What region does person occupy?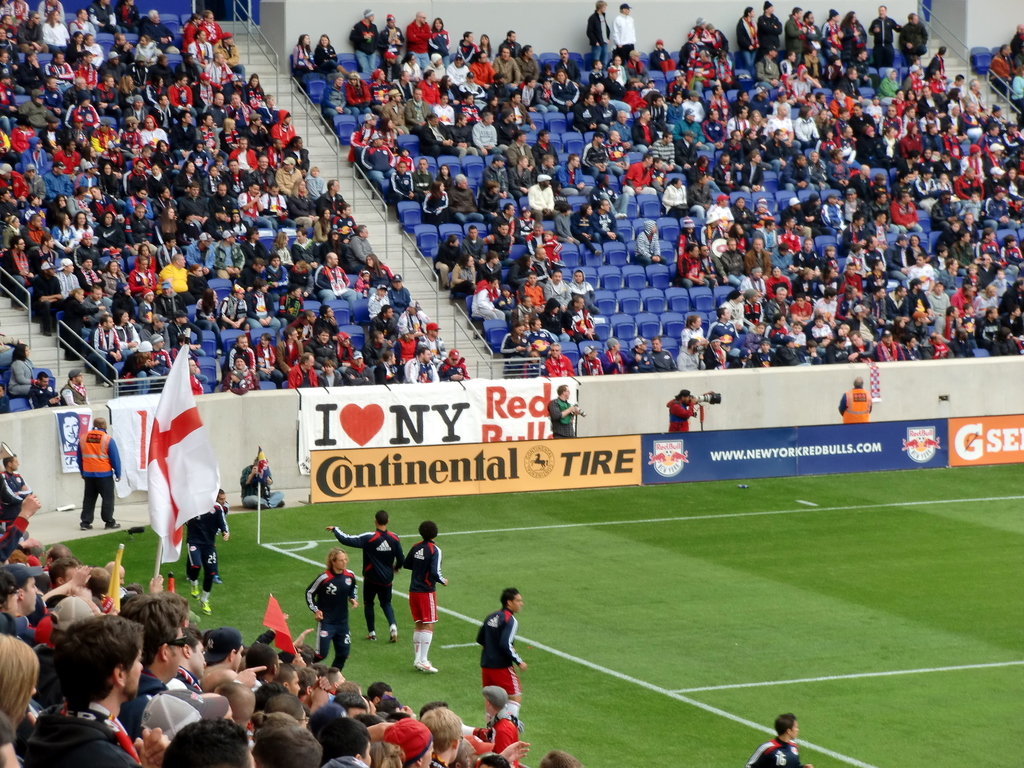
[left=0, top=438, right=38, bottom=527].
